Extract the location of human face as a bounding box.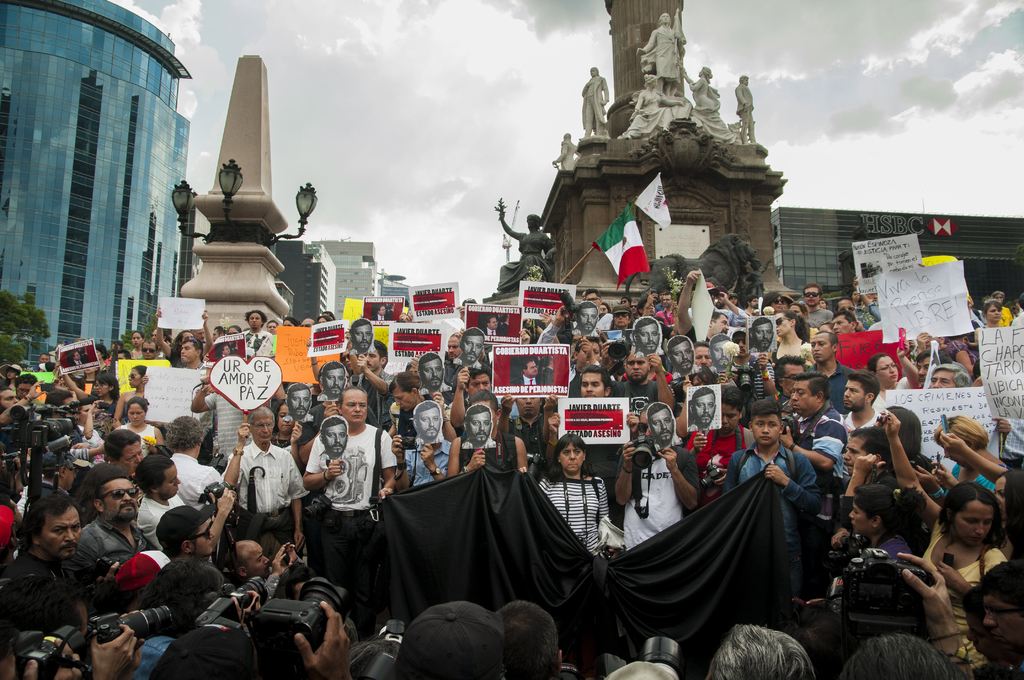
[42,510,86,558].
